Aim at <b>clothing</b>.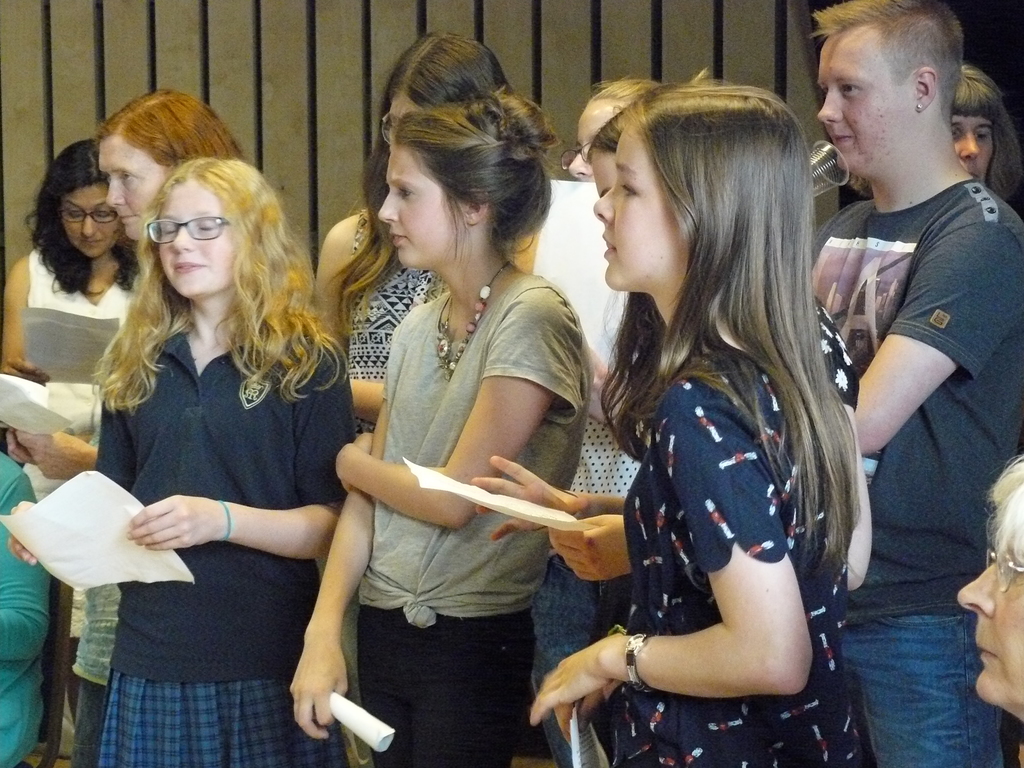
Aimed at 0 451 46 767.
